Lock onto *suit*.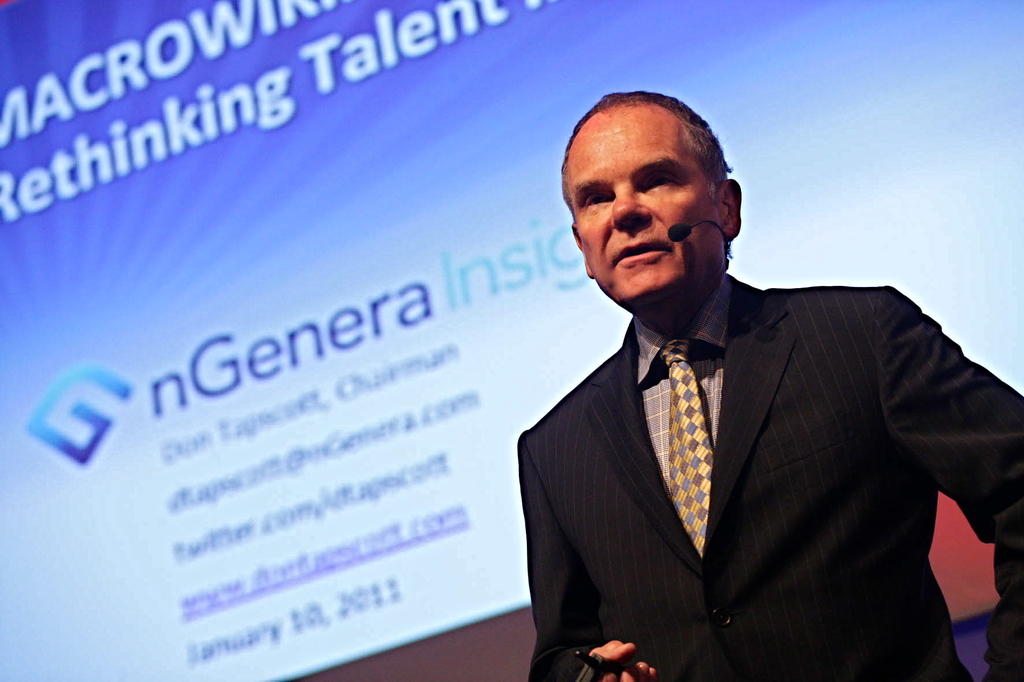
Locked: l=511, t=212, r=1007, b=676.
